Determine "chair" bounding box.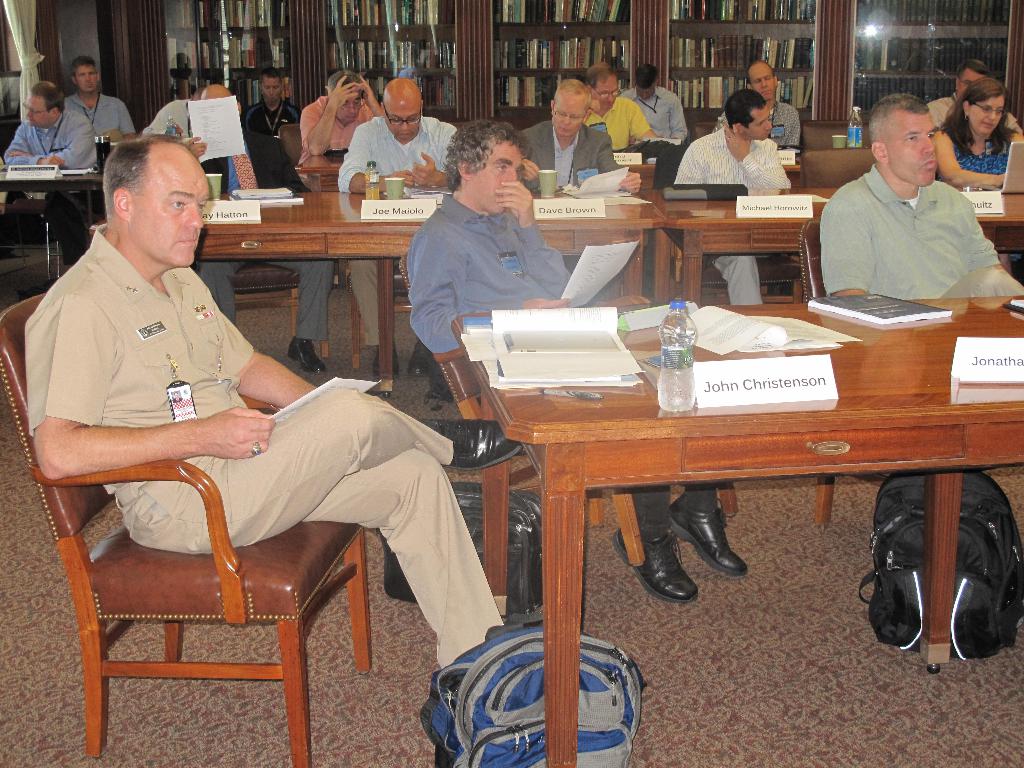
Determined: (207,262,330,355).
